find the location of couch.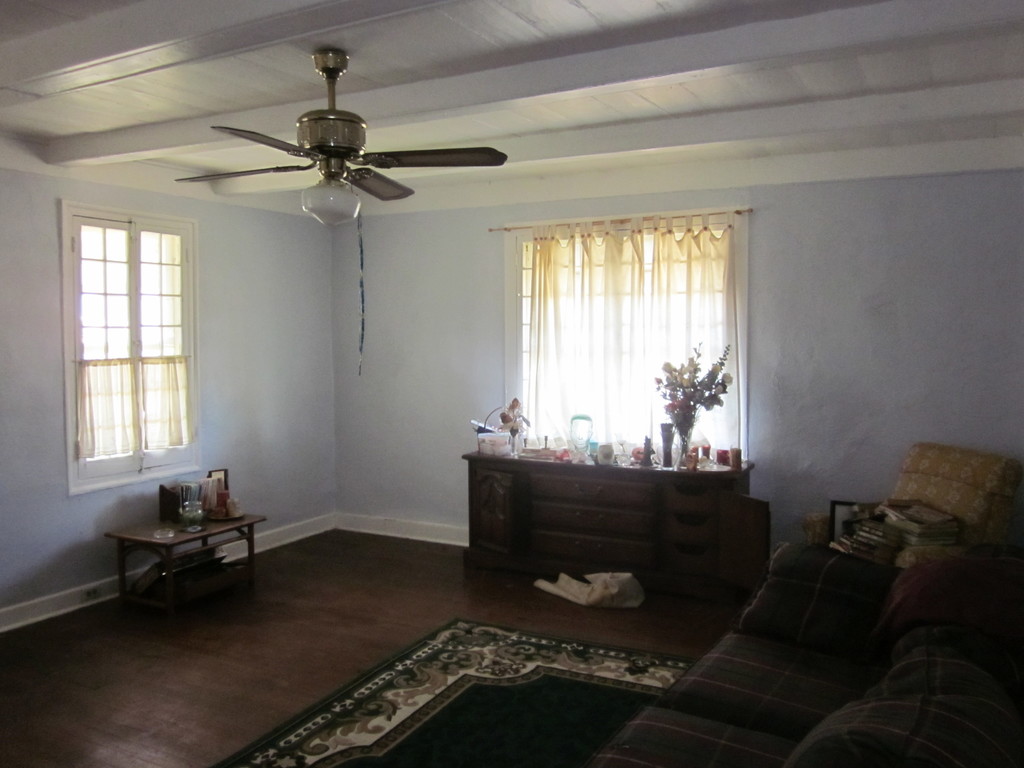
Location: l=585, t=544, r=1023, b=767.
